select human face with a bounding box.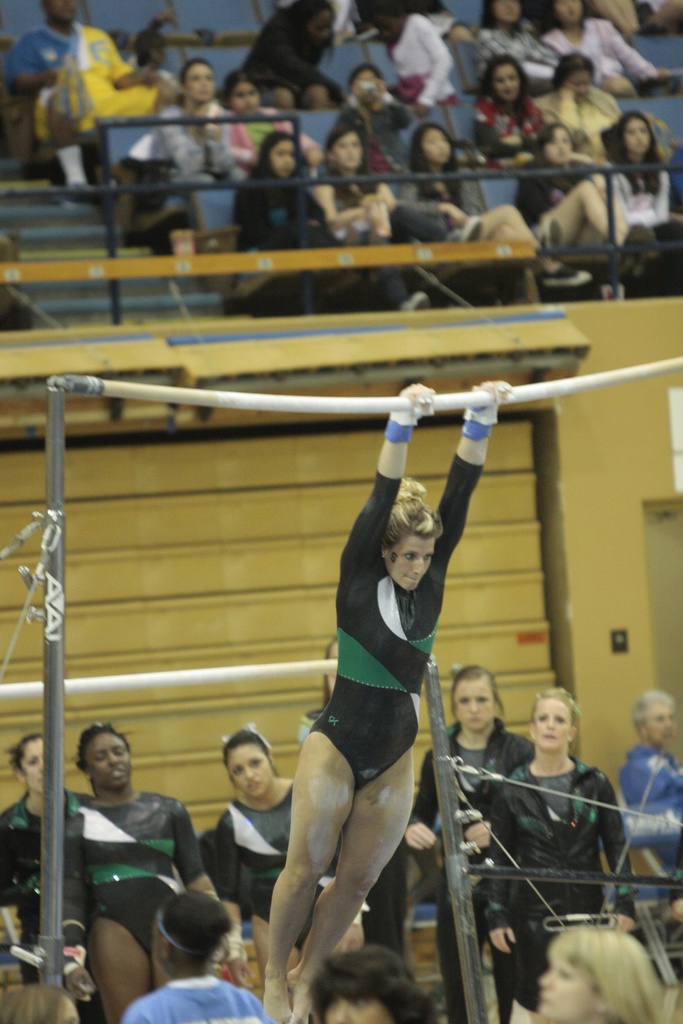
422,127,450,161.
